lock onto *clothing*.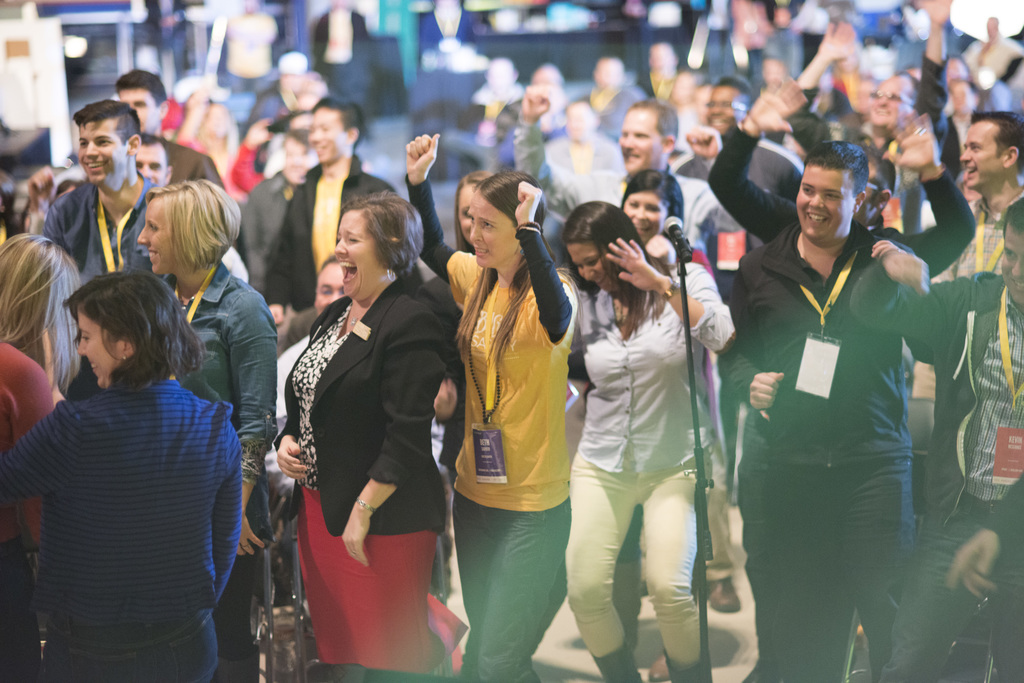
Locked: select_region(281, 307, 319, 347).
